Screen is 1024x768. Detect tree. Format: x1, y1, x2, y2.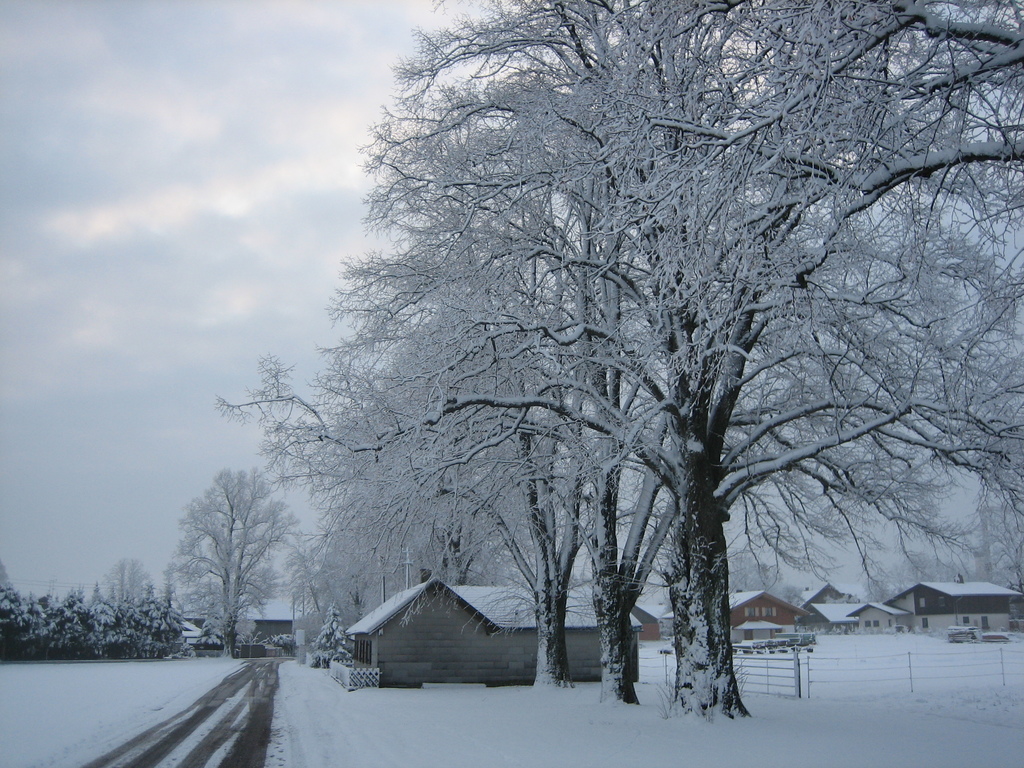
252, 16, 982, 701.
